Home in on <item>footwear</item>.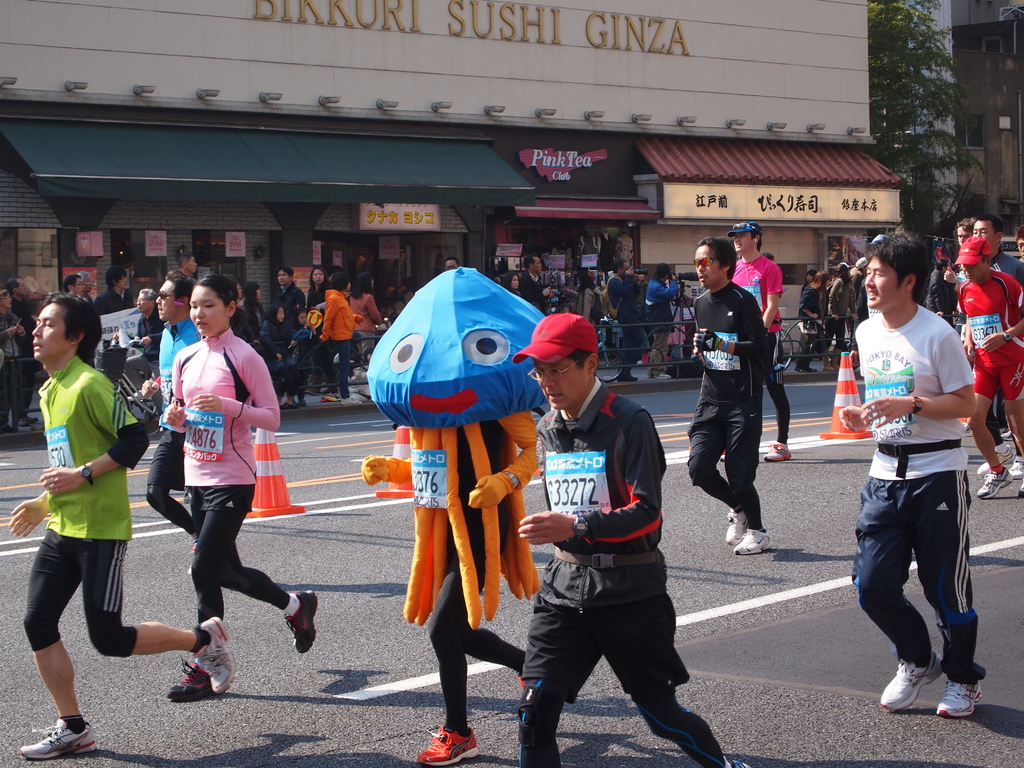
Homed in at [left=19, top=416, right=33, bottom=428].
